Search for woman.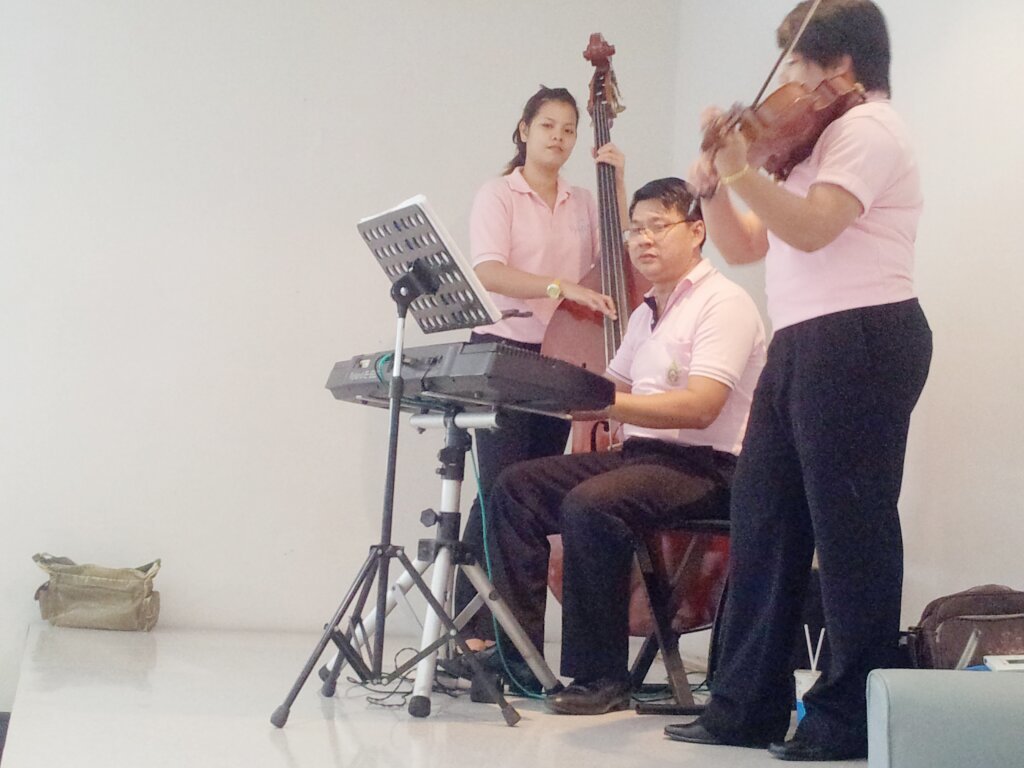
Found at 462/85/633/656.
